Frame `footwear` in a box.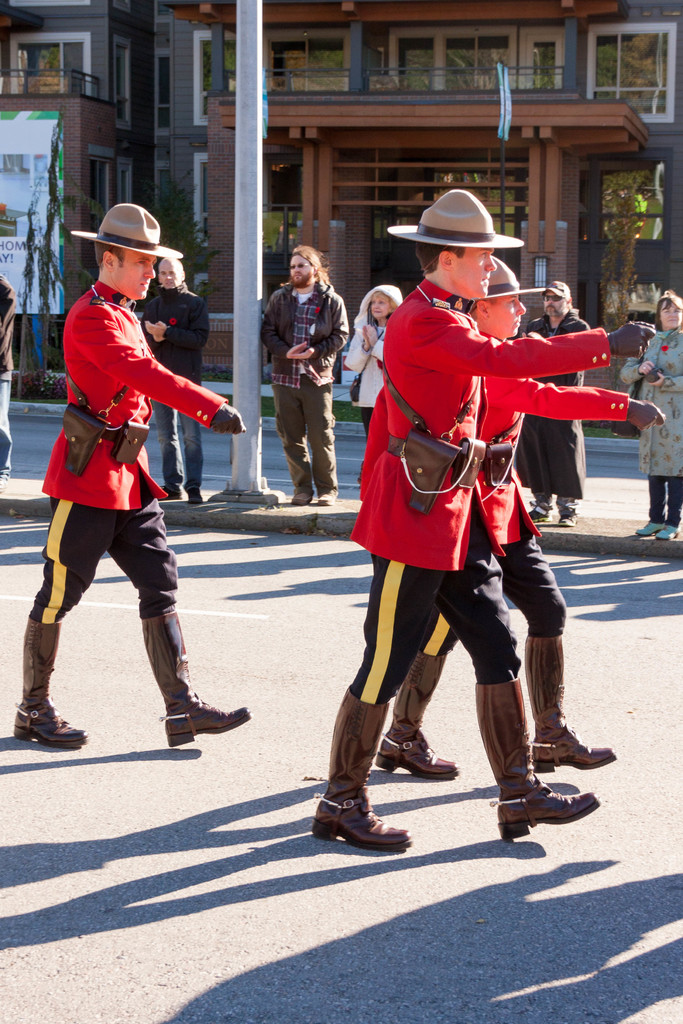
286,483,308,504.
